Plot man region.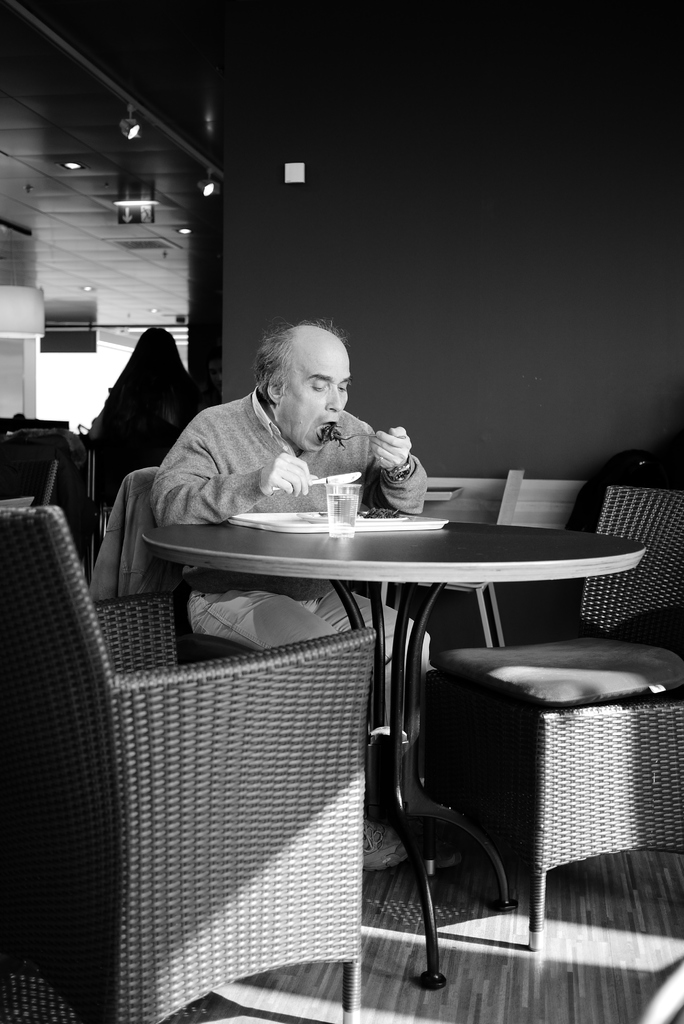
Plotted at (x1=143, y1=316, x2=432, y2=865).
